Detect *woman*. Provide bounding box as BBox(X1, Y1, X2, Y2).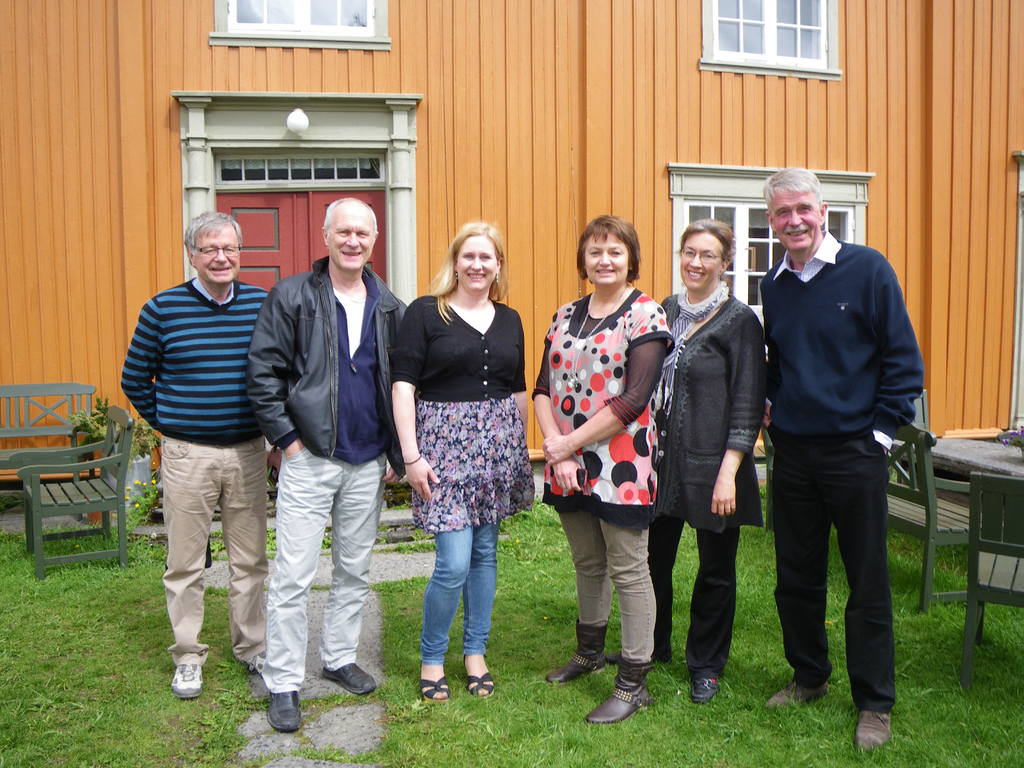
BBox(605, 218, 773, 703).
